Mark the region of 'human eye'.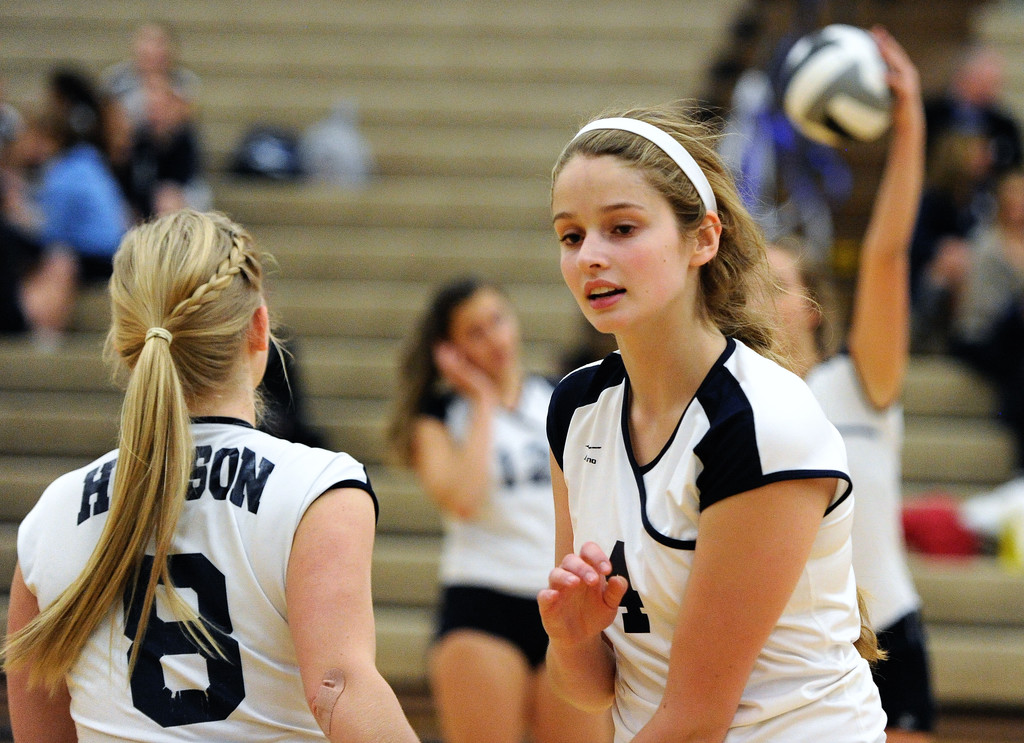
Region: (left=559, top=223, right=586, bottom=254).
